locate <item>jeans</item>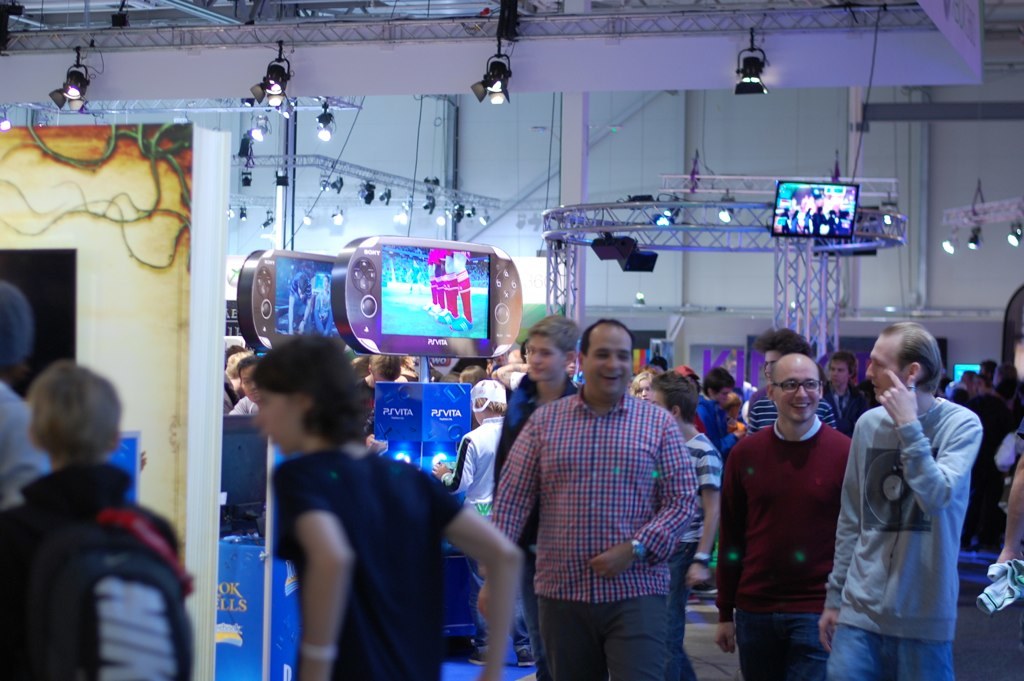
left=828, top=634, right=958, bottom=680
